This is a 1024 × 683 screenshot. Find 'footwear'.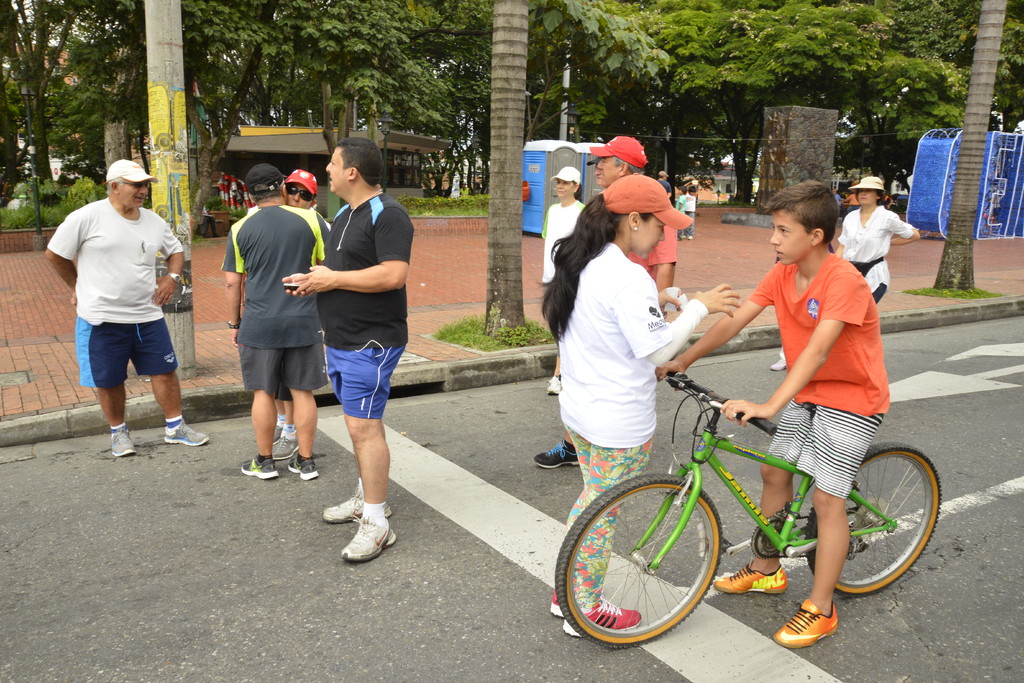
Bounding box: bbox=[273, 433, 300, 462].
